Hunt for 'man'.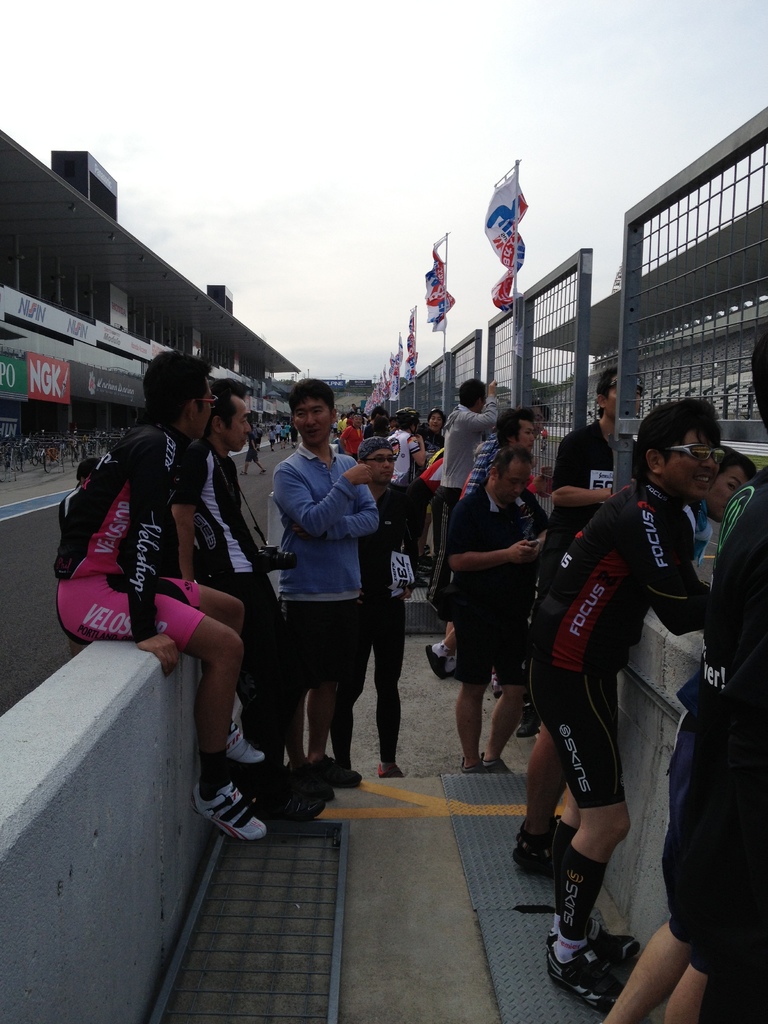
Hunted down at (left=441, top=381, right=497, bottom=615).
